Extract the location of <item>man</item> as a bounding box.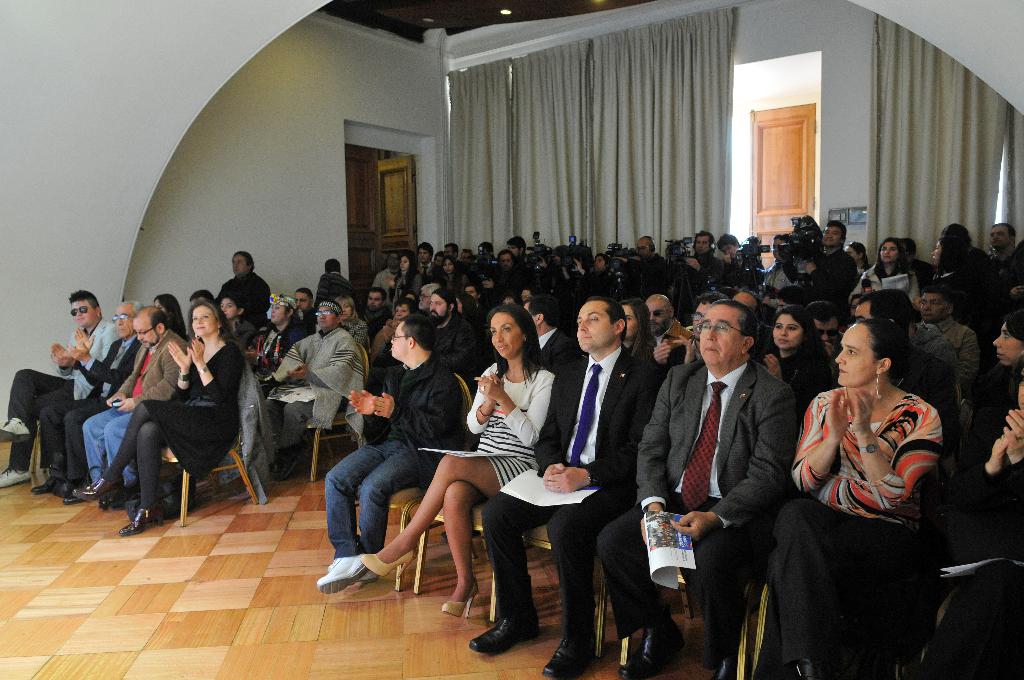
detection(423, 284, 474, 339).
